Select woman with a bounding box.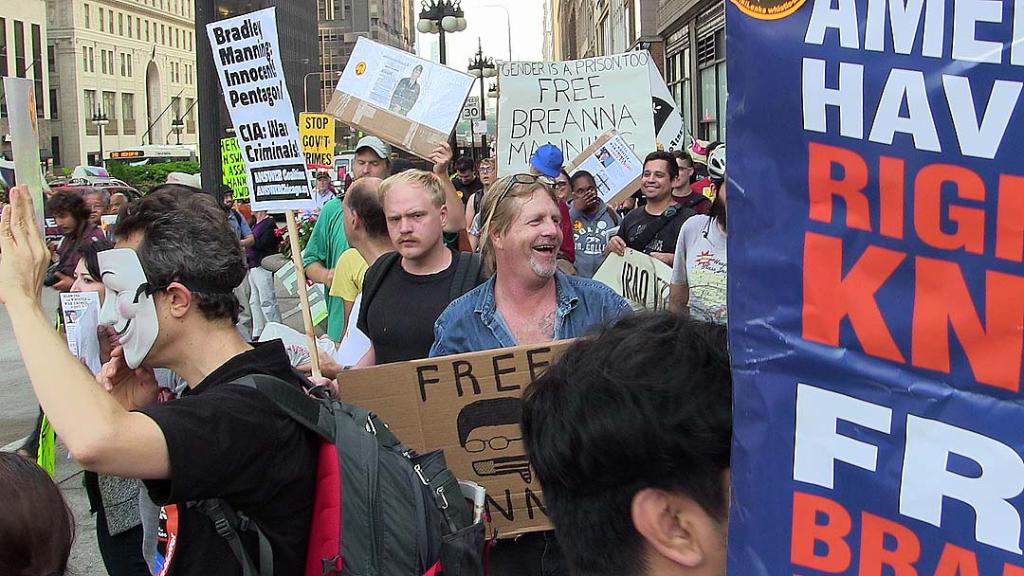
x1=464 y1=158 x2=497 y2=252.
